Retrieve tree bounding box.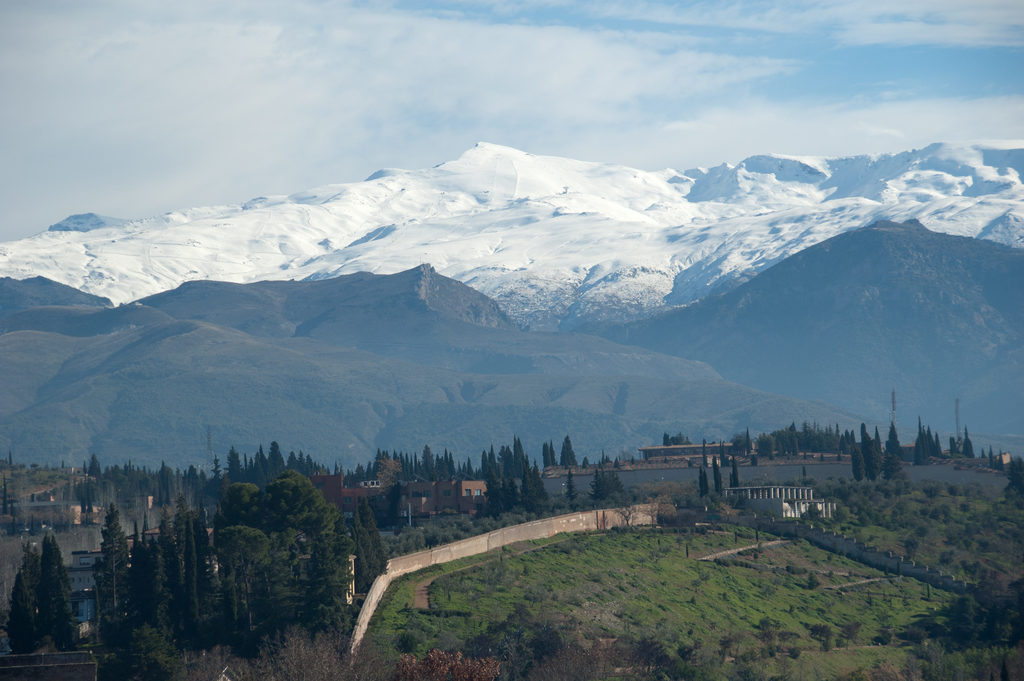
Bounding box: select_region(641, 494, 660, 525).
